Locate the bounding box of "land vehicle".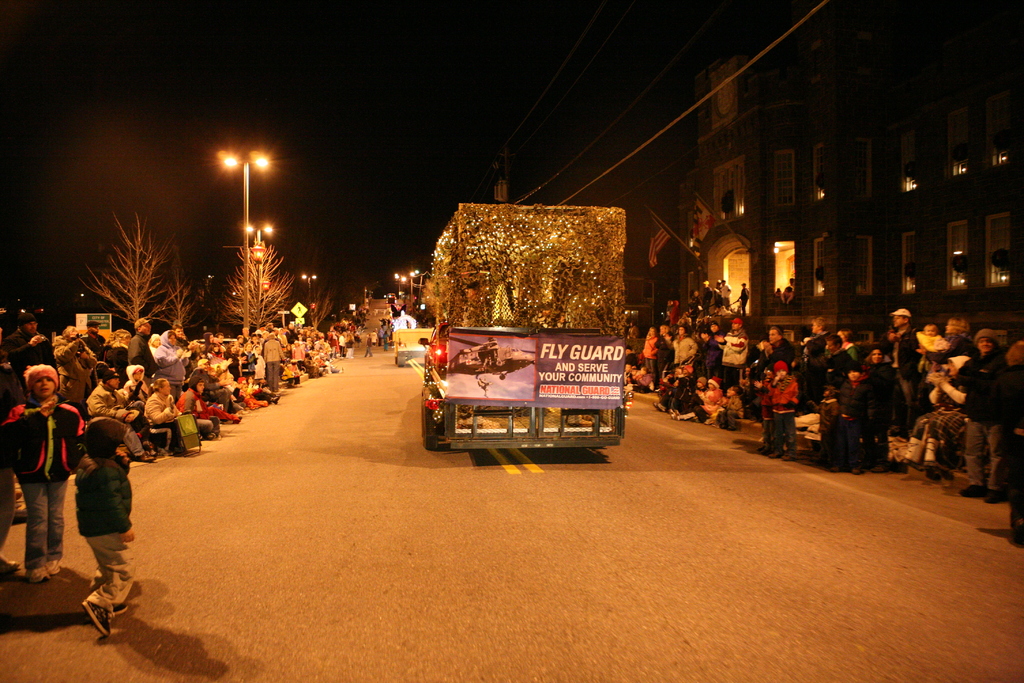
Bounding box: detection(391, 329, 436, 368).
